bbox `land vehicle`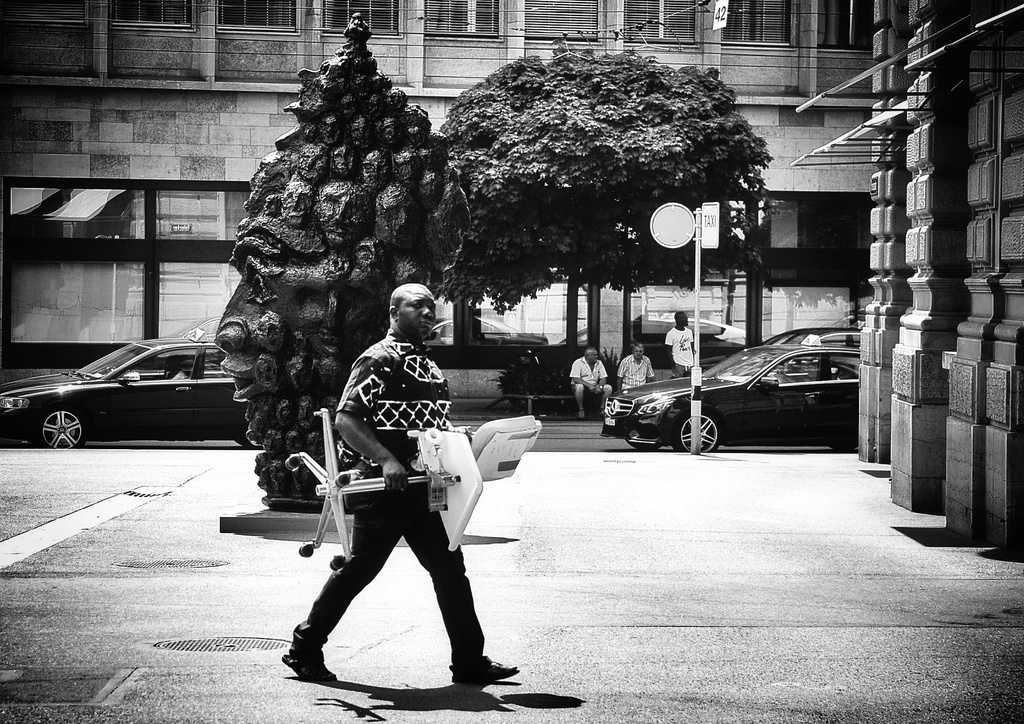
{"left": 599, "top": 349, "right": 864, "bottom": 453}
